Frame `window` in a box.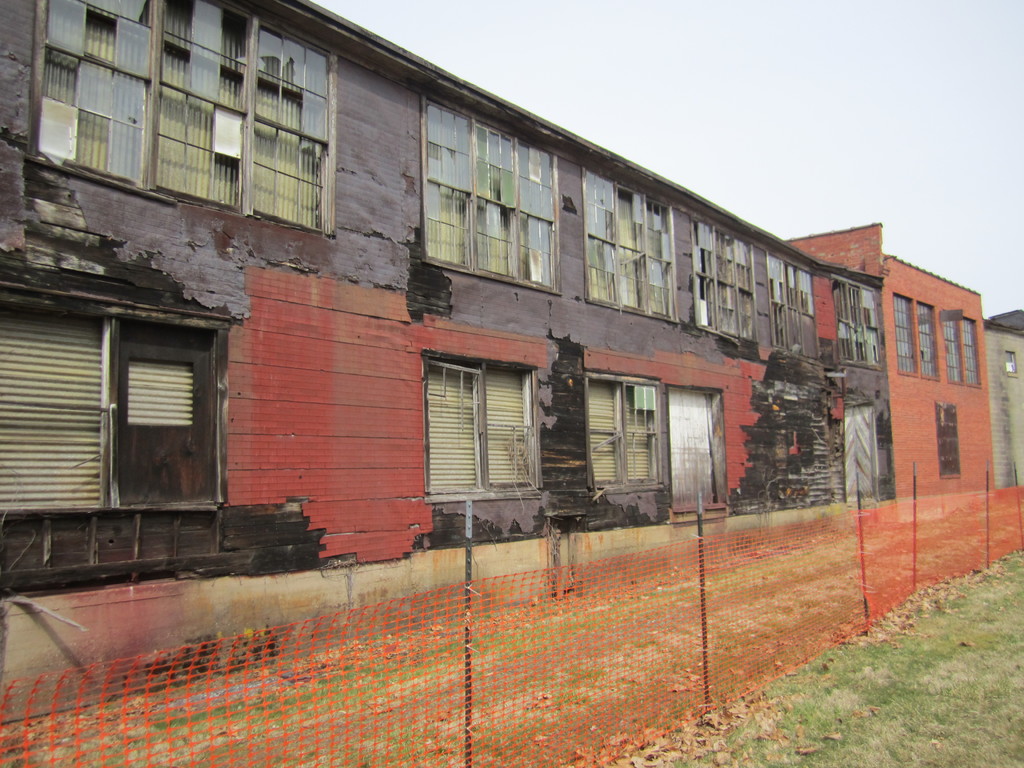
<box>665,388,721,511</box>.
